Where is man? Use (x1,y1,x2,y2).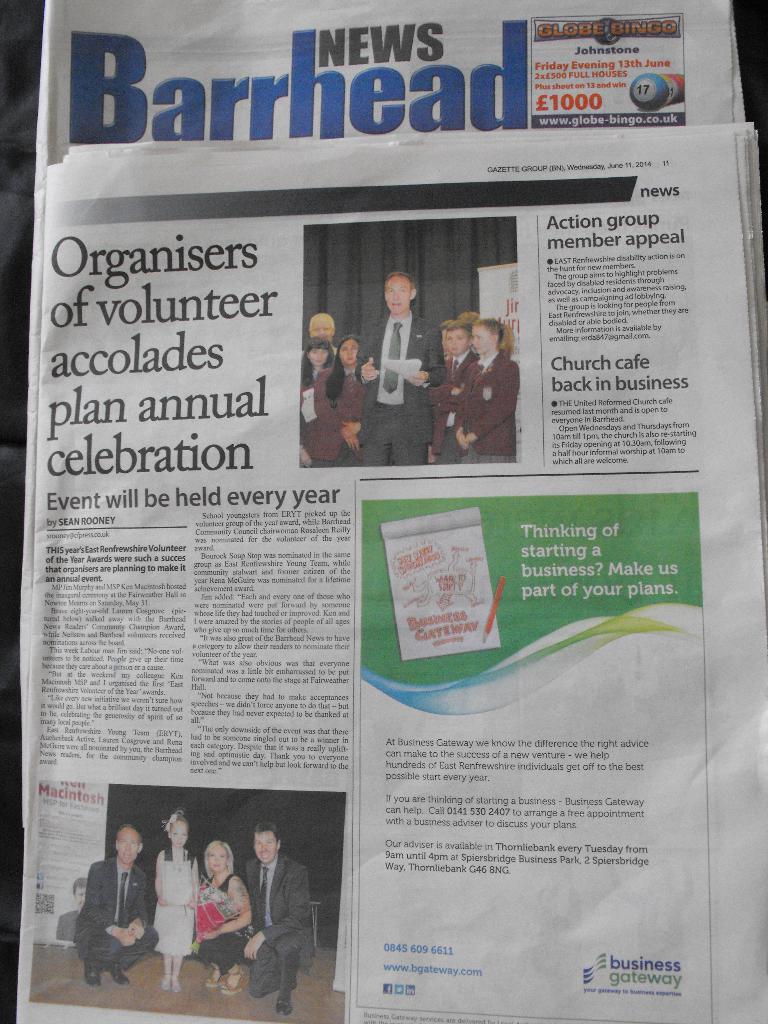
(441,318,518,467).
